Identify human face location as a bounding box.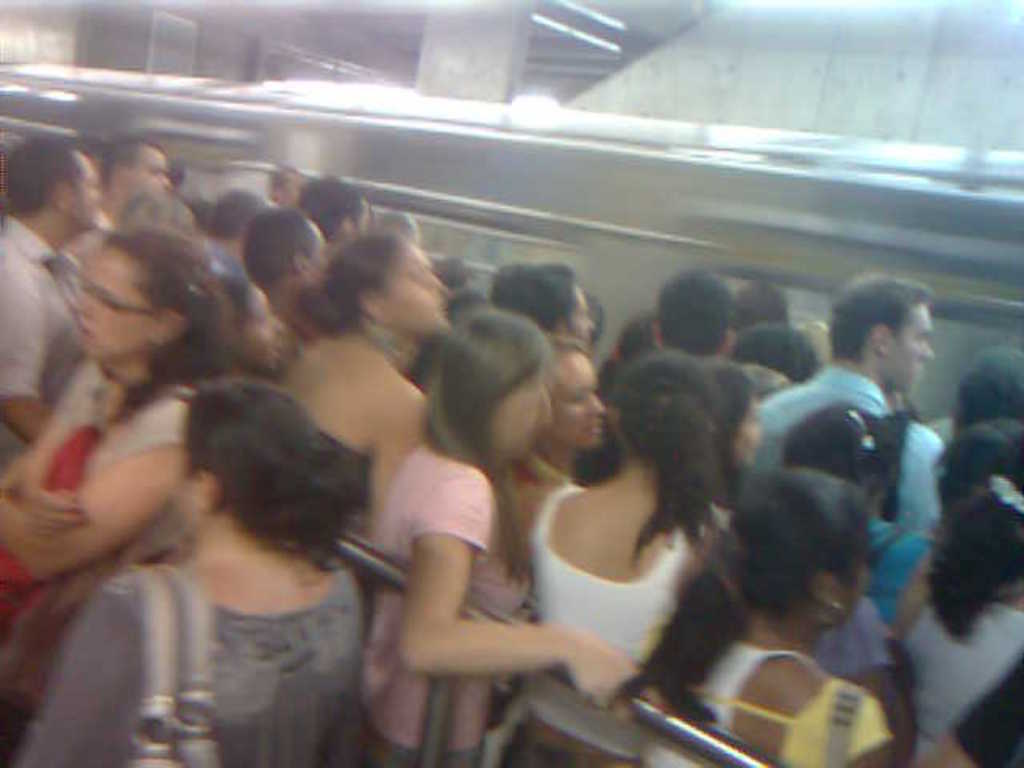
region(77, 245, 160, 360).
